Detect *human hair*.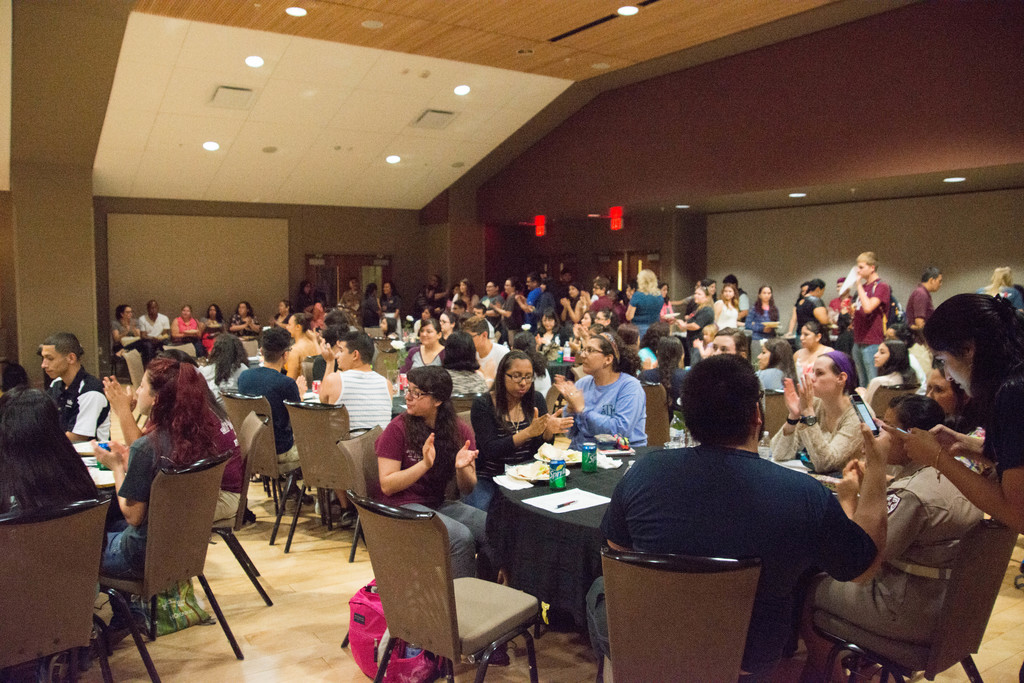
Detected at box=[641, 321, 669, 350].
